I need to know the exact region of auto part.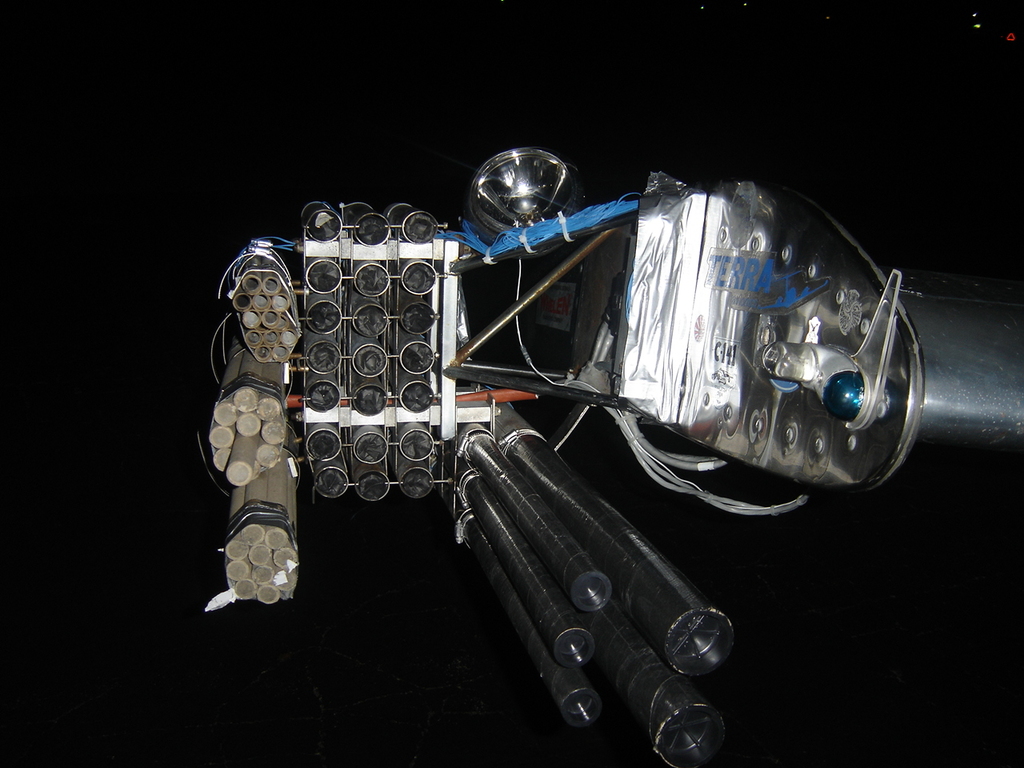
Region: <bbox>194, 146, 1013, 764</bbox>.
